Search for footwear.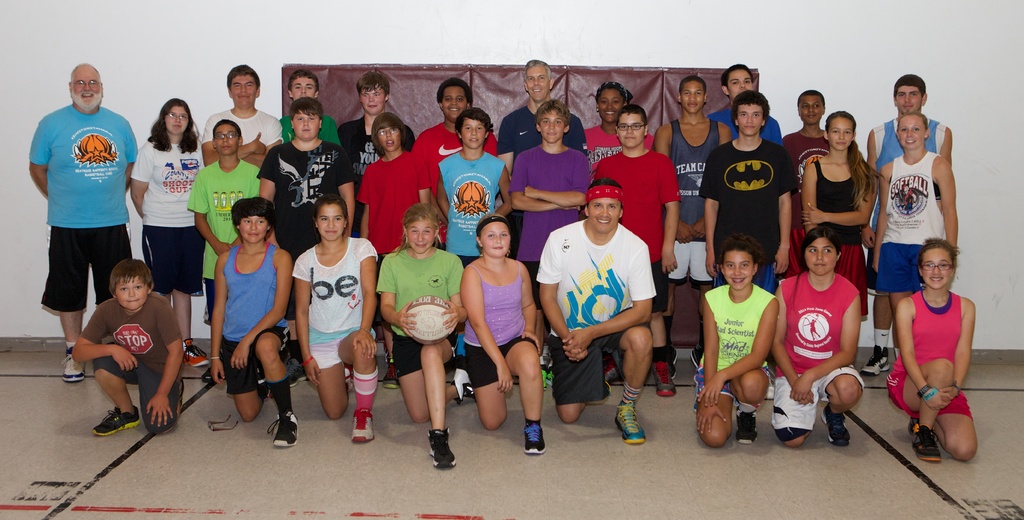
Found at [left=611, top=398, right=647, bottom=448].
